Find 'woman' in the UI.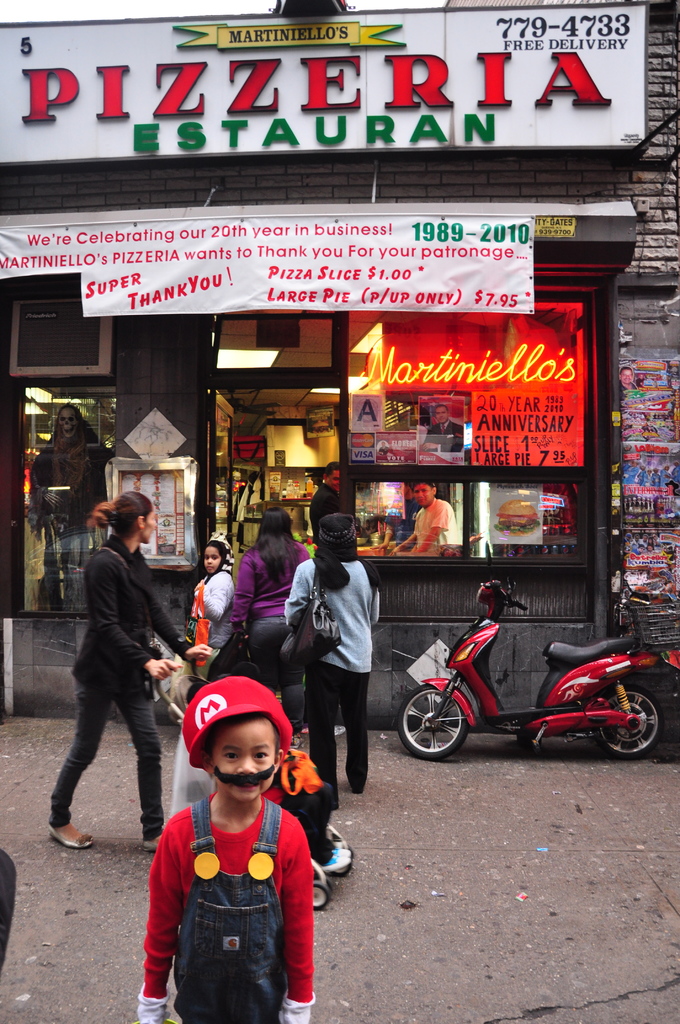
UI element at 229, 508, 308, 751.
